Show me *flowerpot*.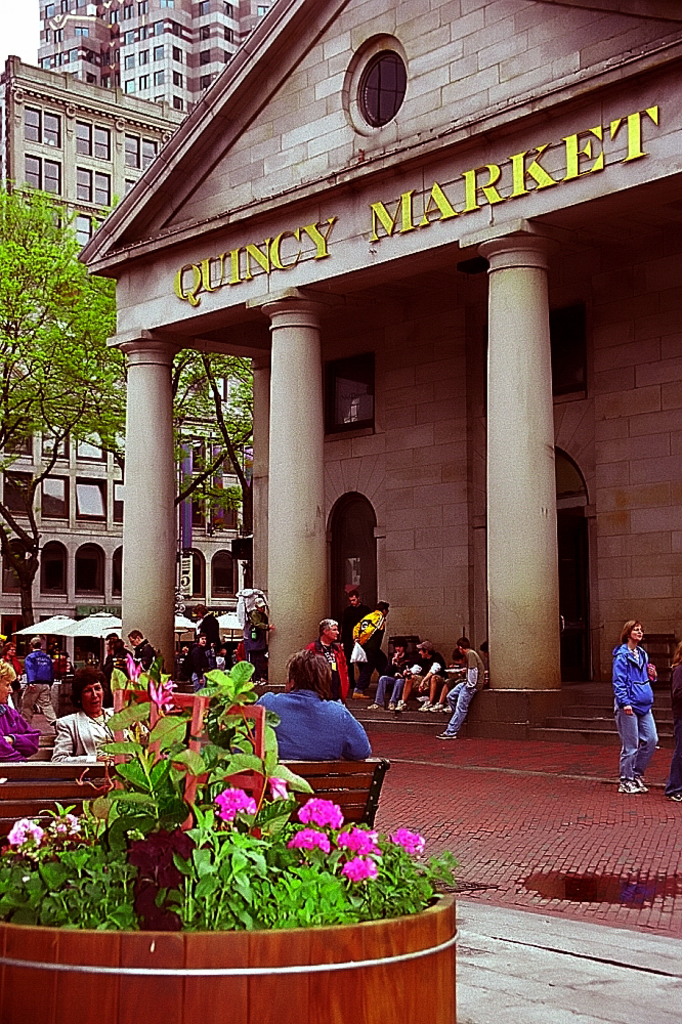
*flowerpot* is here: 0, 863, 459, 1023.
